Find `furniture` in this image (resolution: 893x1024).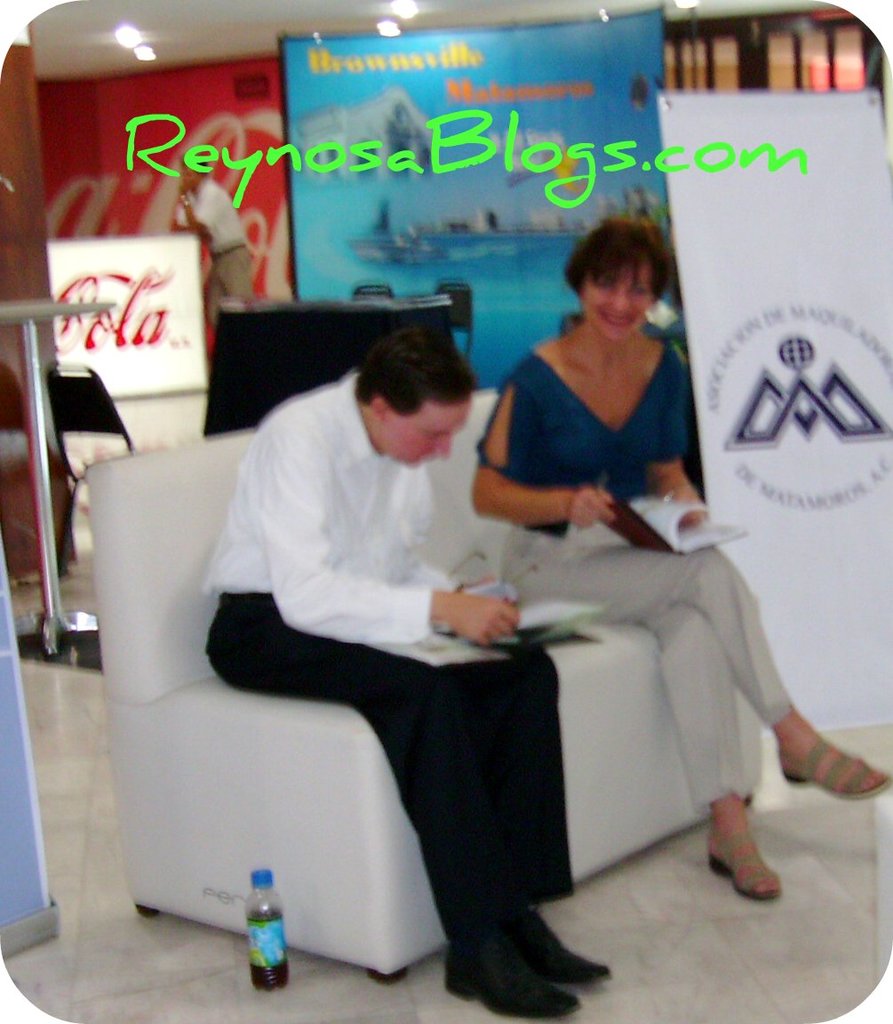
x1=440, y1=283, x2=471, y2=369.
